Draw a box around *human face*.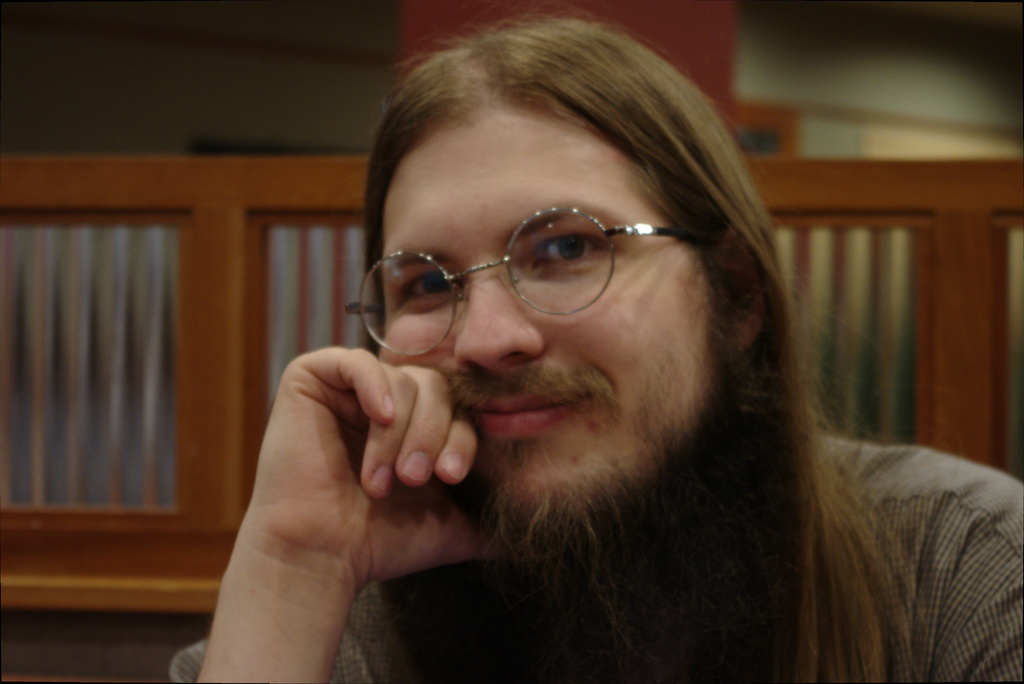
<region>372, 115, 739, 525</region>.
